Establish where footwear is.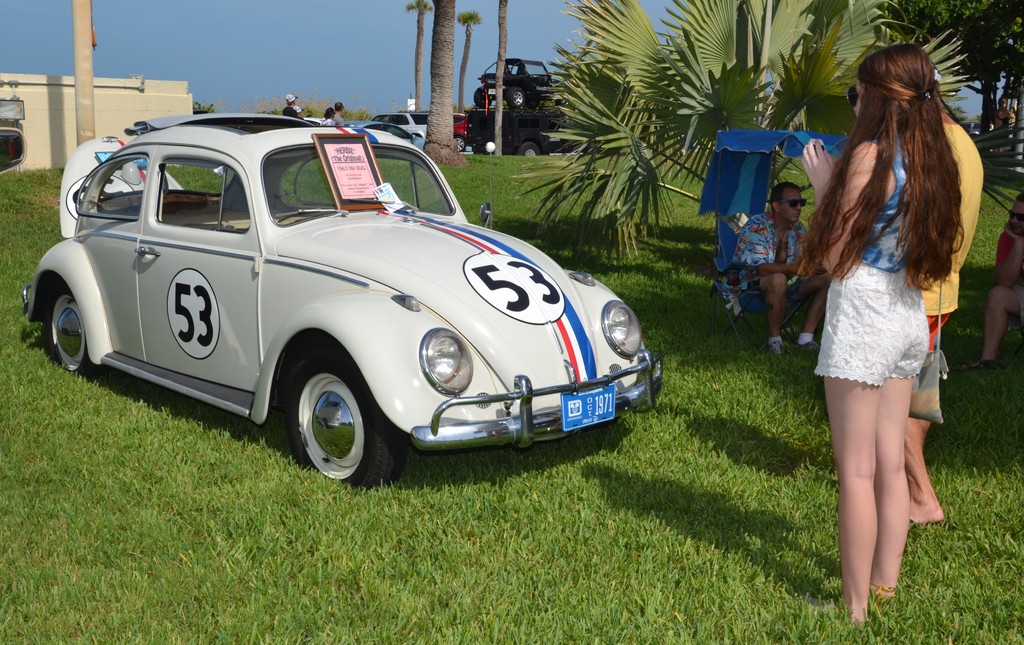
Established at {"x1": 968, "y1": 362, "x2": 999, "y2": 372}.
